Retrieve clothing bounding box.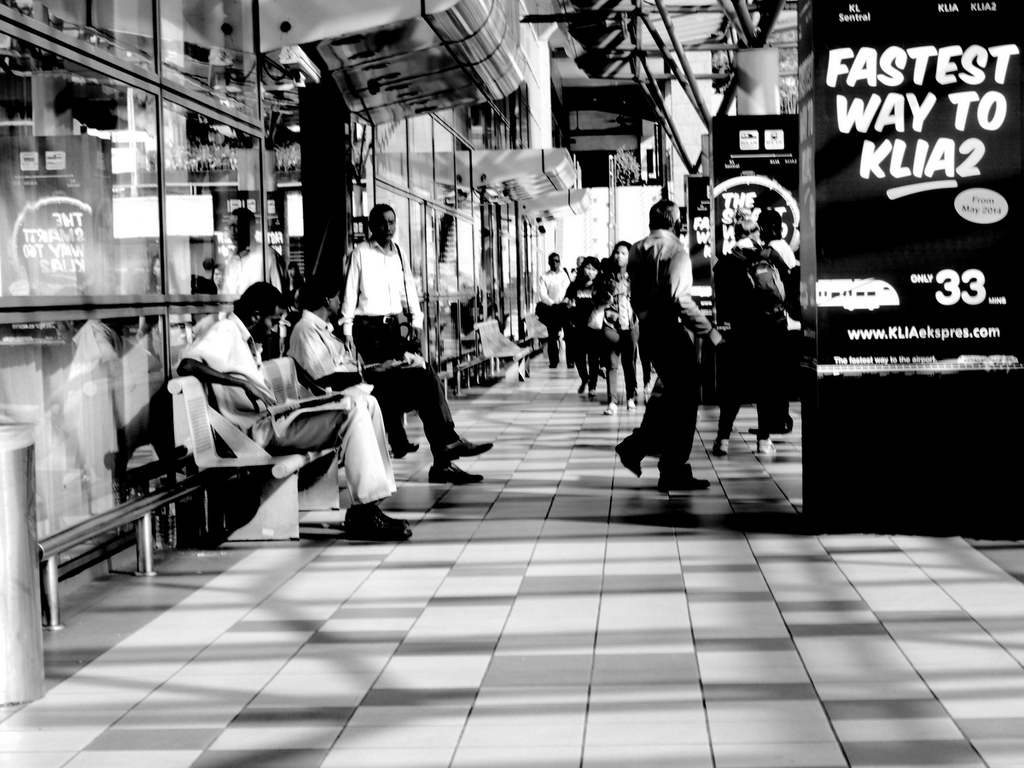
Bounding box: bbox=[177, 306, 399, 500].
